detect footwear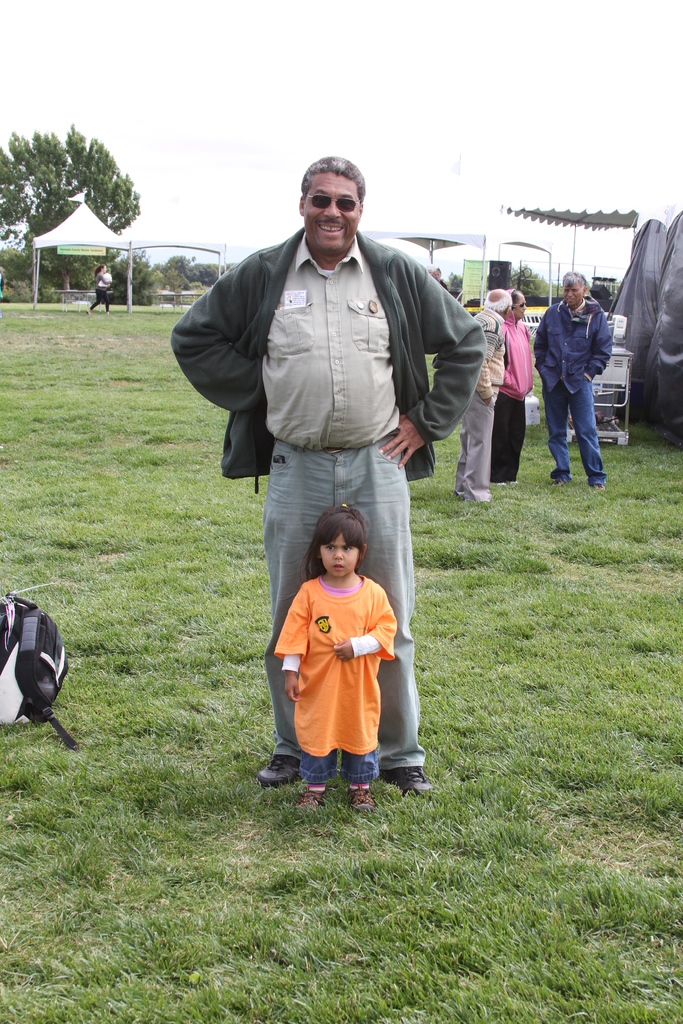
<region>542, 461, 572, 494</region>
